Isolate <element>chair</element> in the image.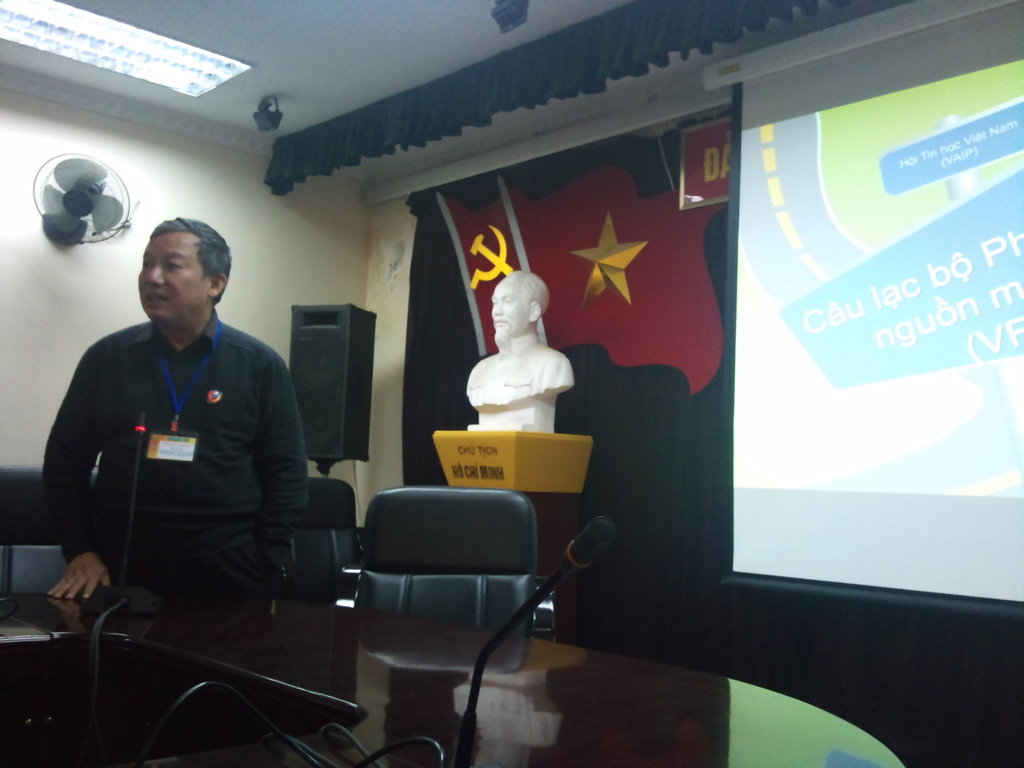
Isolated region: [326,480,557,684].
